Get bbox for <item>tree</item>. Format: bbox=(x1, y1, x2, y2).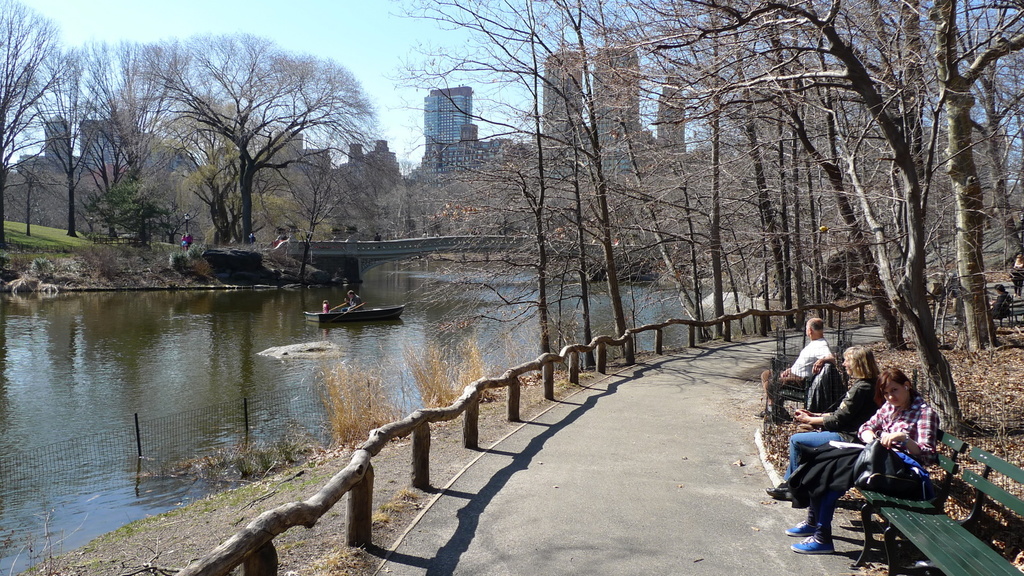
bbox=(31, 37, 118, 238).
